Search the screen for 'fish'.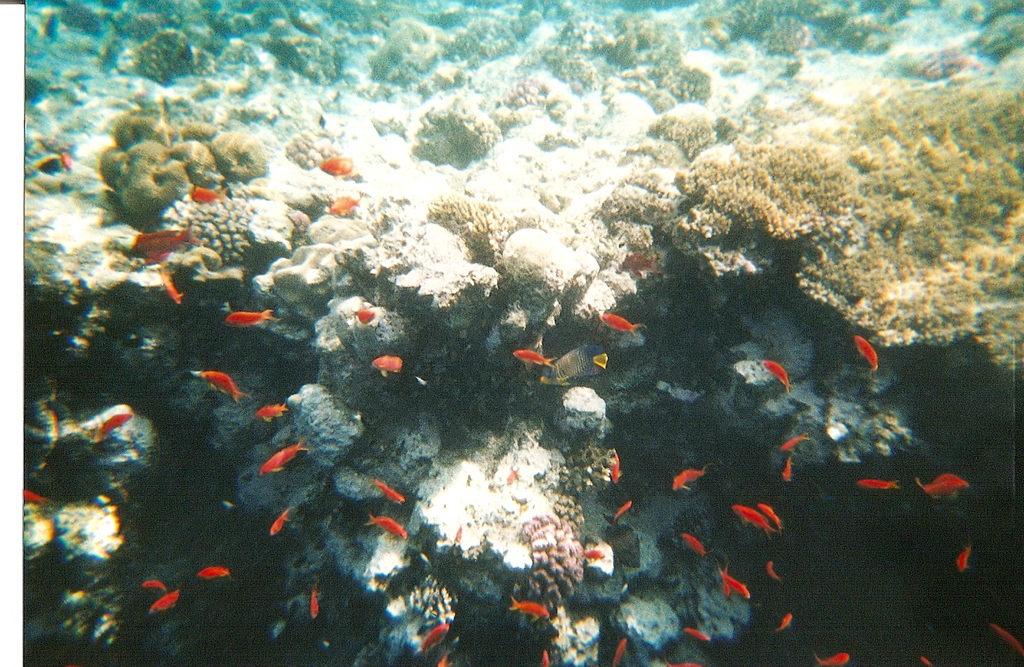
Found at (452,526,465,541).
